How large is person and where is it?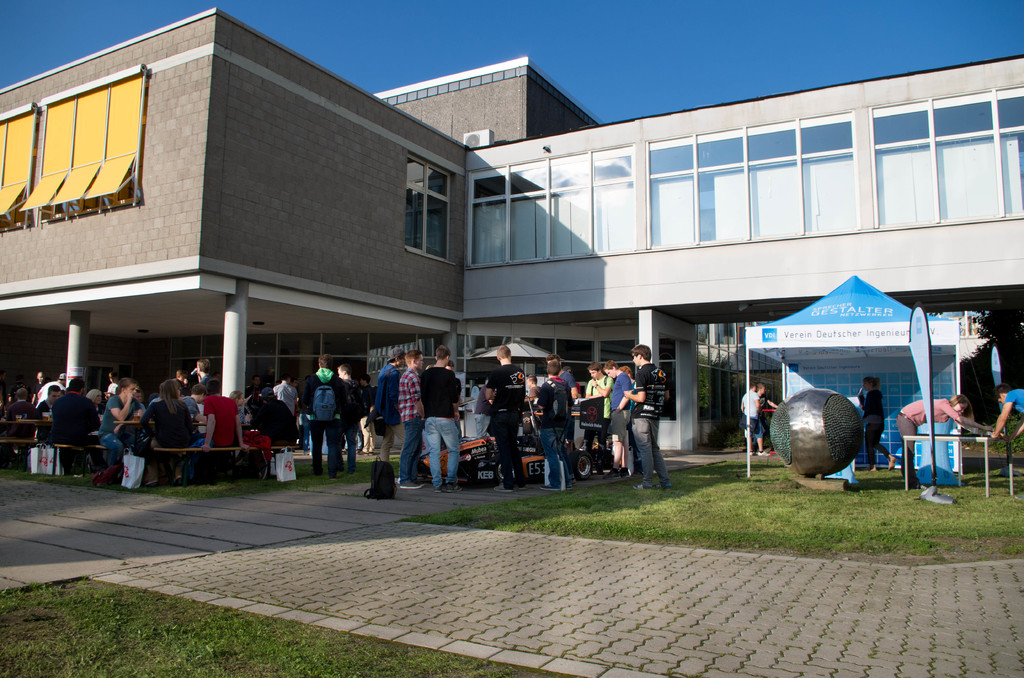
Bounding box: [left=335, top=358, right=360, bottom=471].
